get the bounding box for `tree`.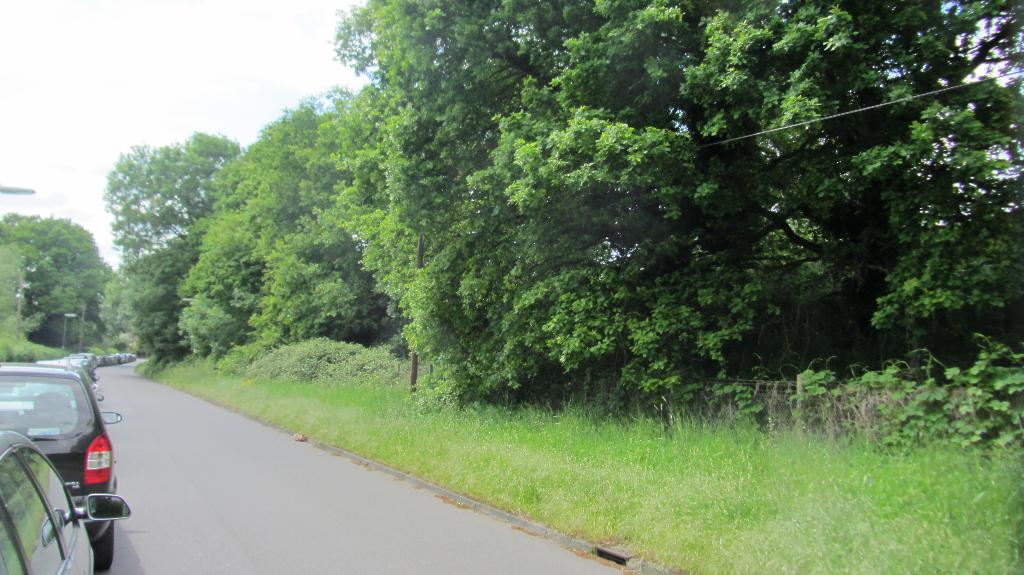
<box>318,0,564,404</box>.
